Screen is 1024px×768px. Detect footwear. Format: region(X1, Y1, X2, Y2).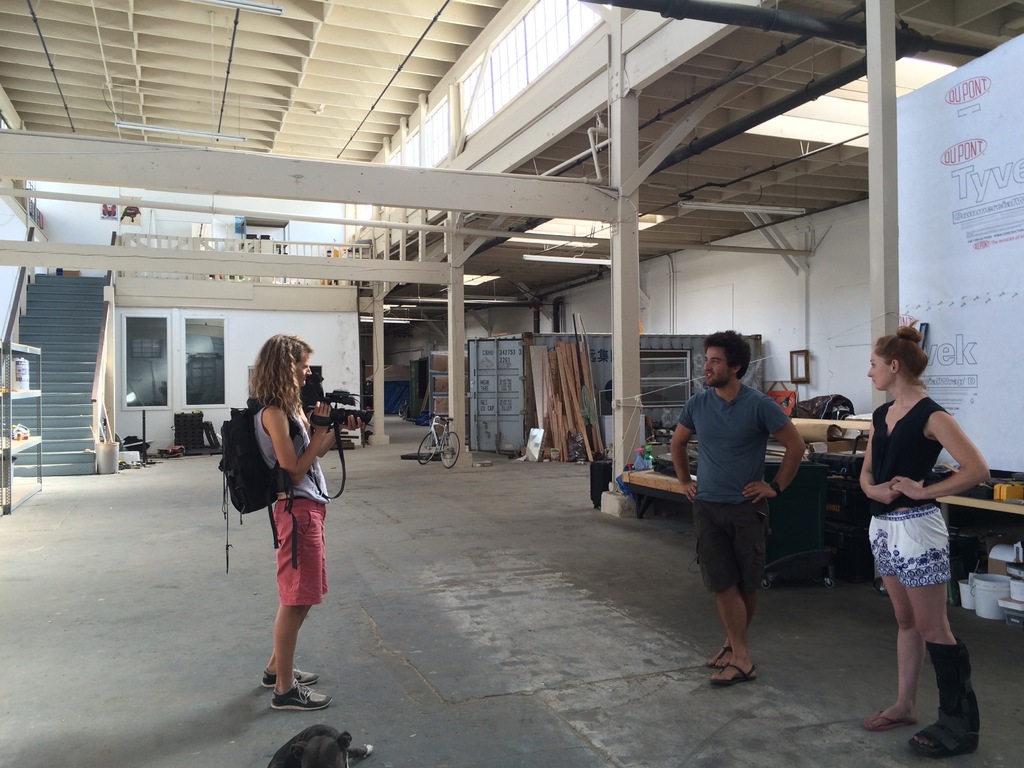
region(259, 660, 319, 684).
